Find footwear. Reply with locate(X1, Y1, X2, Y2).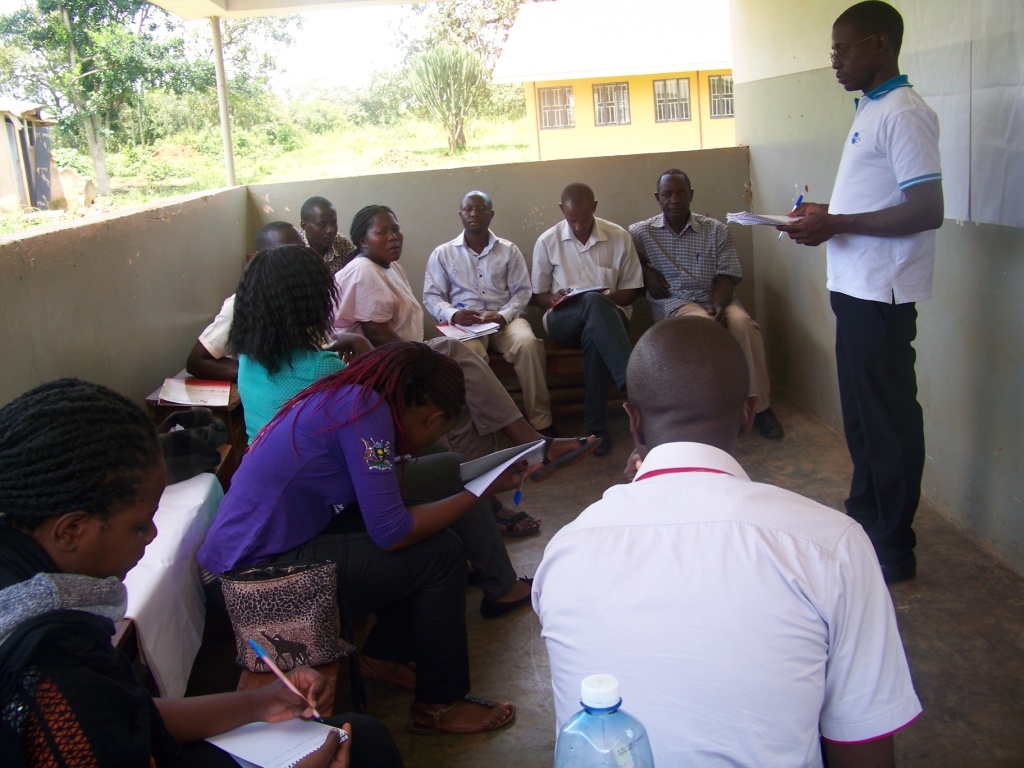
locate(881, 564, 920, 585).
